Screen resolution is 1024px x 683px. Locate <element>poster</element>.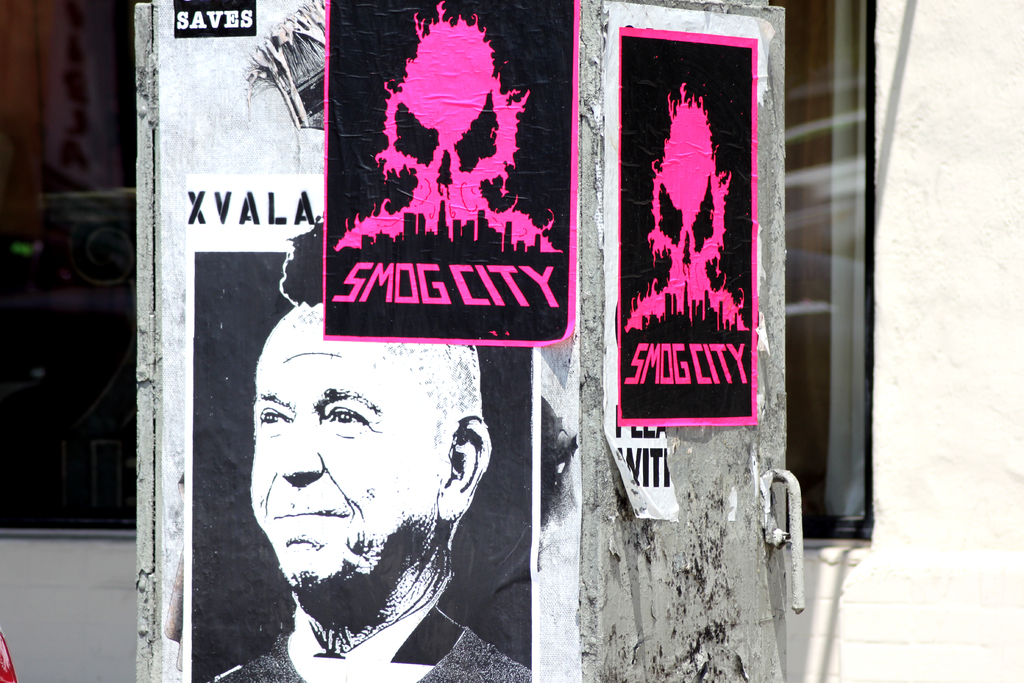
(x1=319, y1=0, x2=582, y2=343).
